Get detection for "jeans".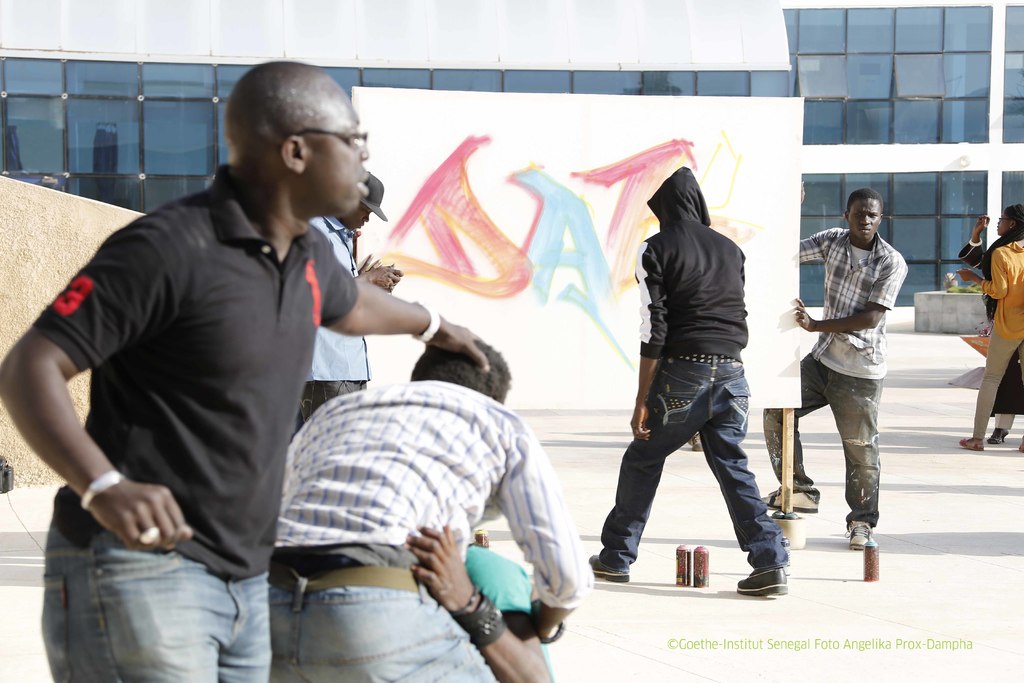
Detection: box(42, 526, 268, 682).
